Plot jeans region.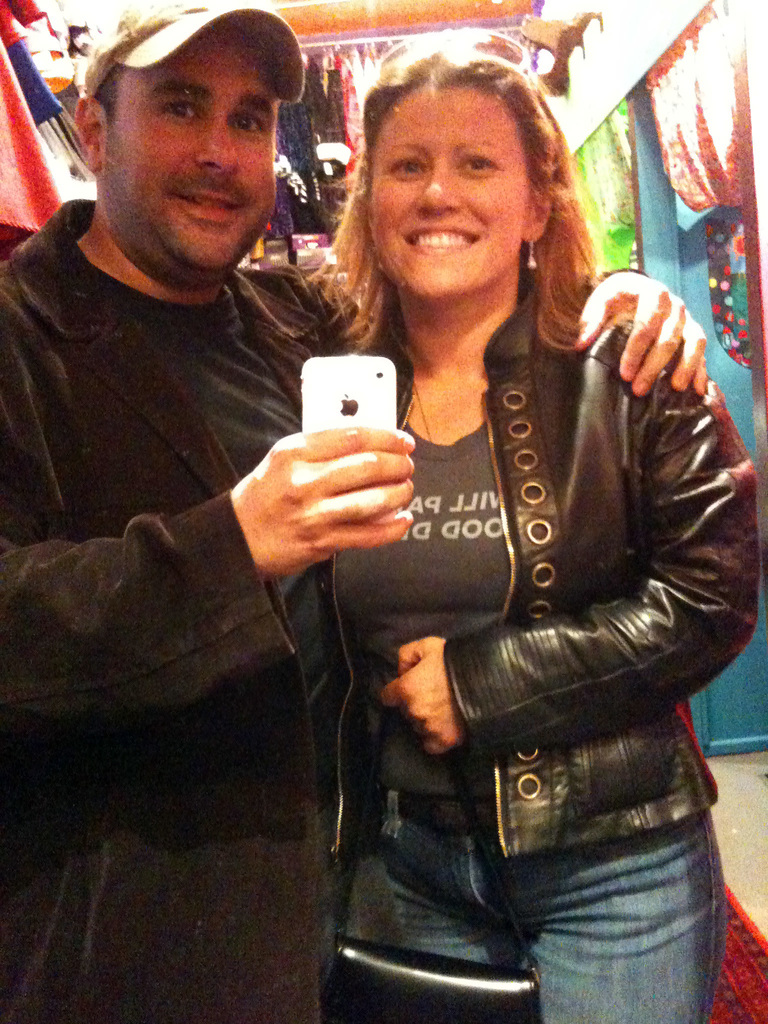
Plotted at {"x1": 332, "y1": 685, "x2": 747, "y2": 1018}.
